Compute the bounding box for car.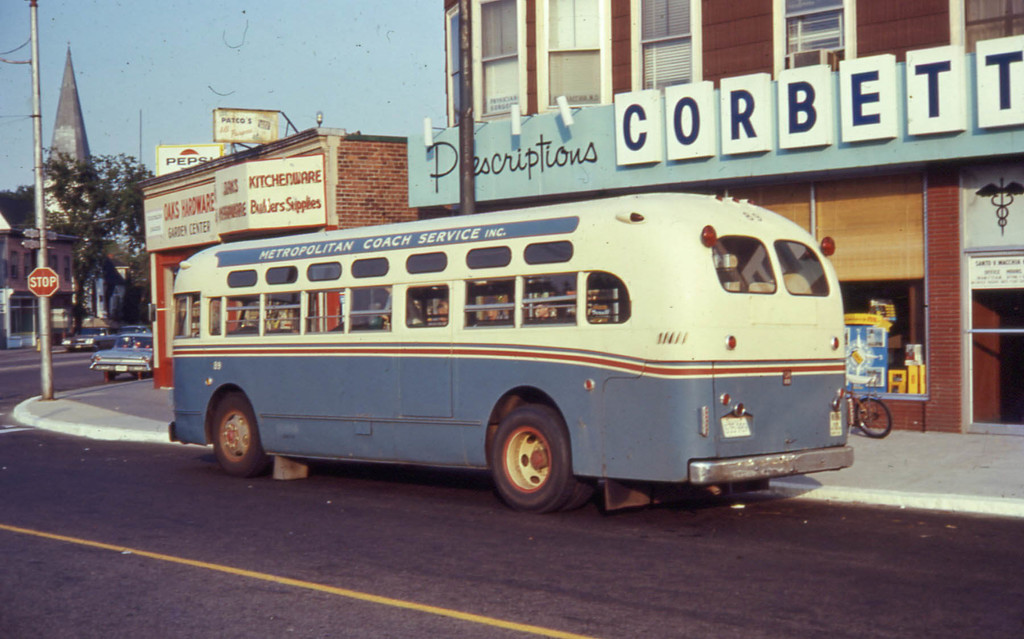
x1=63, y1=324, x2=116, y2=350.
